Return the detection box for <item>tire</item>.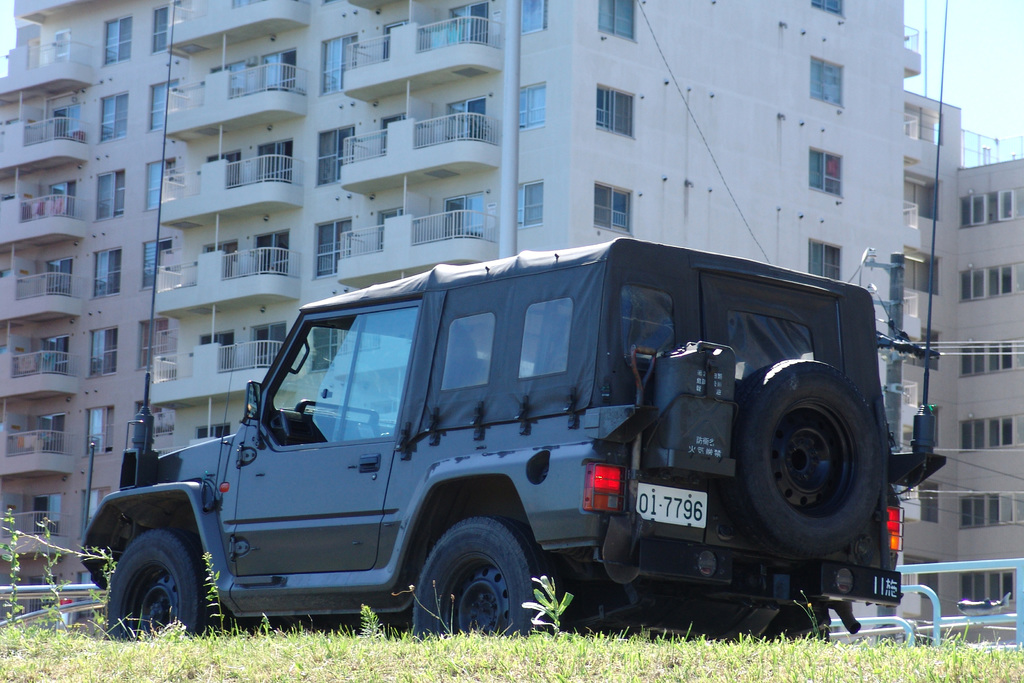
{"x1": 735, "y1": 358, "x2": 884, "y2": 559}.
